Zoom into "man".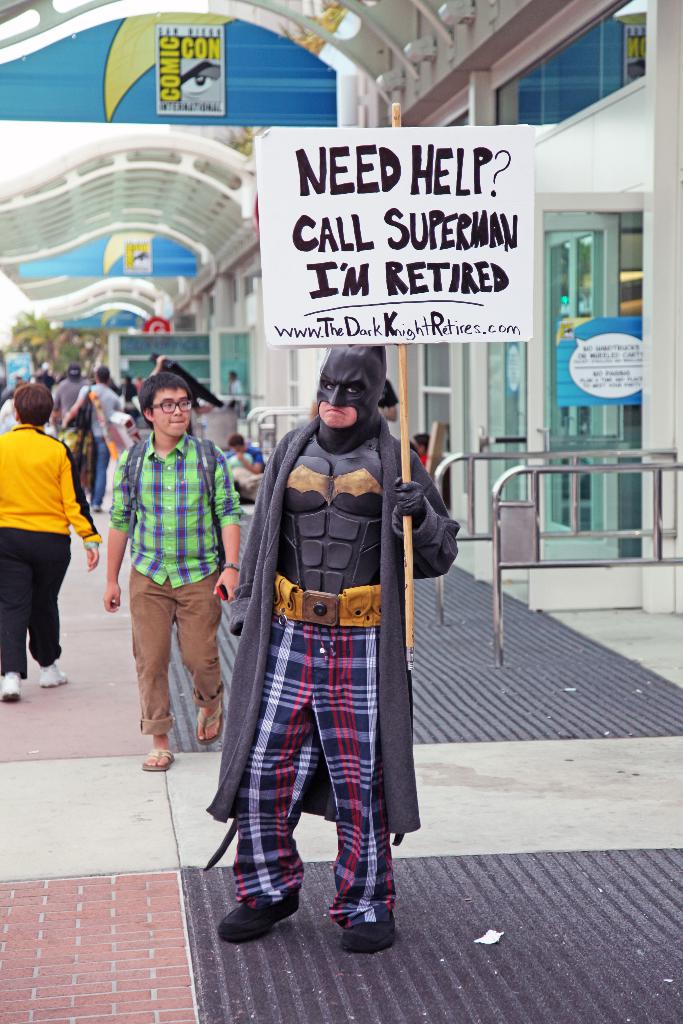
Zoom target: Rect(196, 337, 449, 948).
